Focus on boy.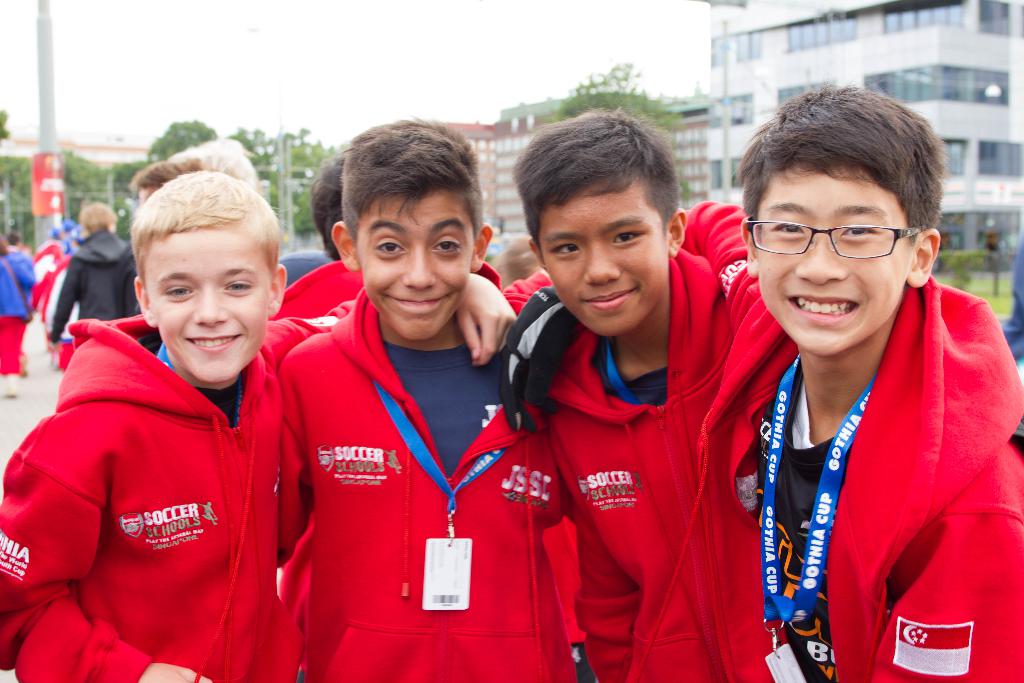
Focused at 511,86,1023,682.
